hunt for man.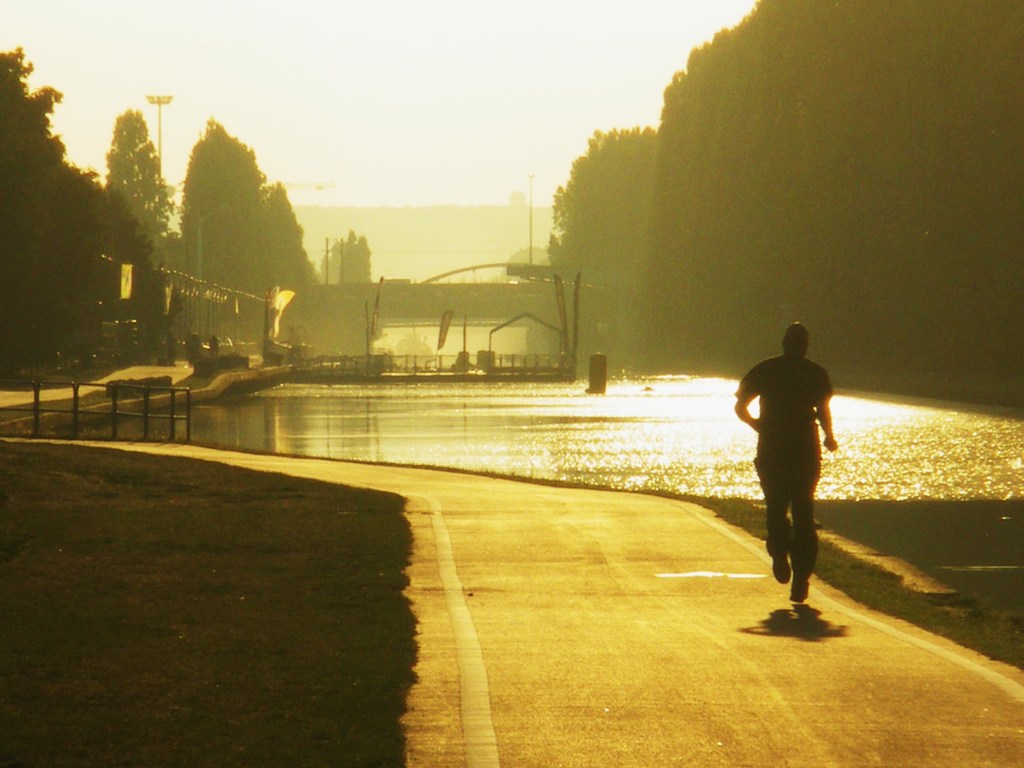
Hunted down at [163, 331, 179, 365].
